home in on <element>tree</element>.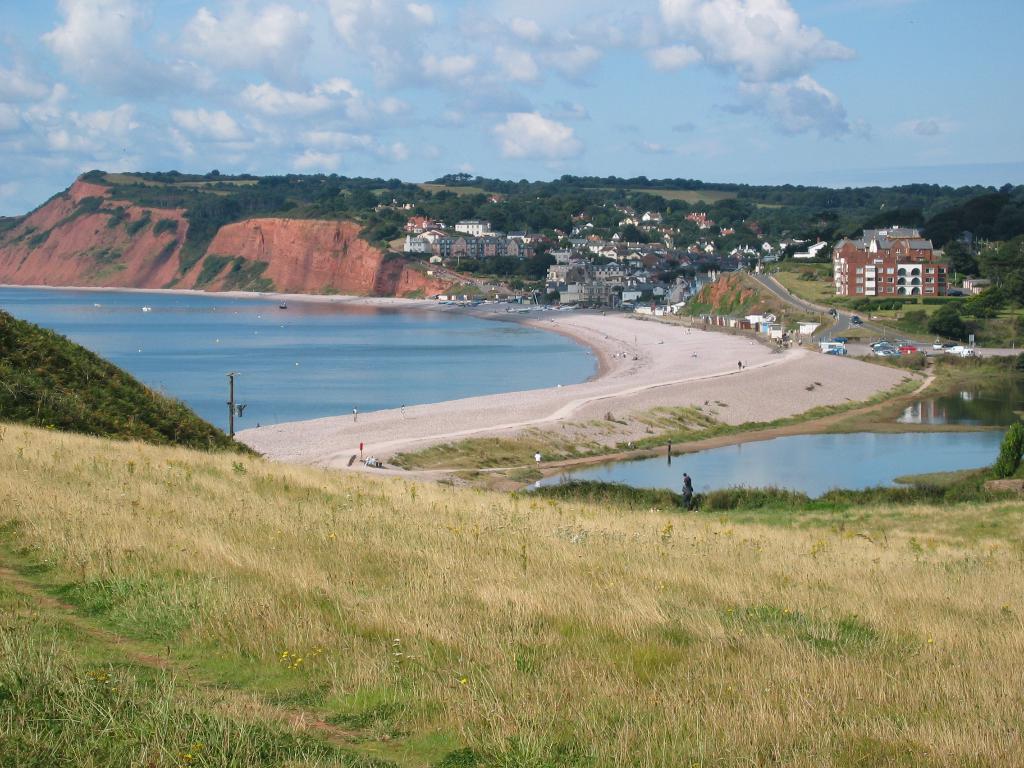
Homed in at {"left": 978, "top": 233, "right": 1023, "bottom": 284}.
